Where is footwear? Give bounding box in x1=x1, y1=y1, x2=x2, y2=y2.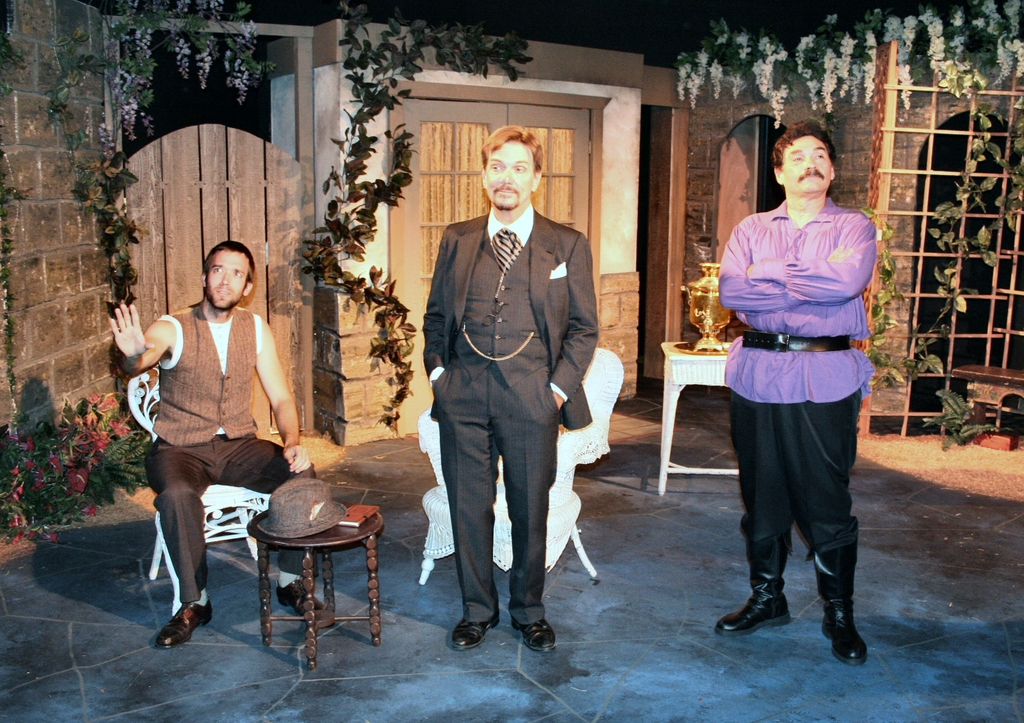
x1=803, y1=601, x2=869, y2=663.
